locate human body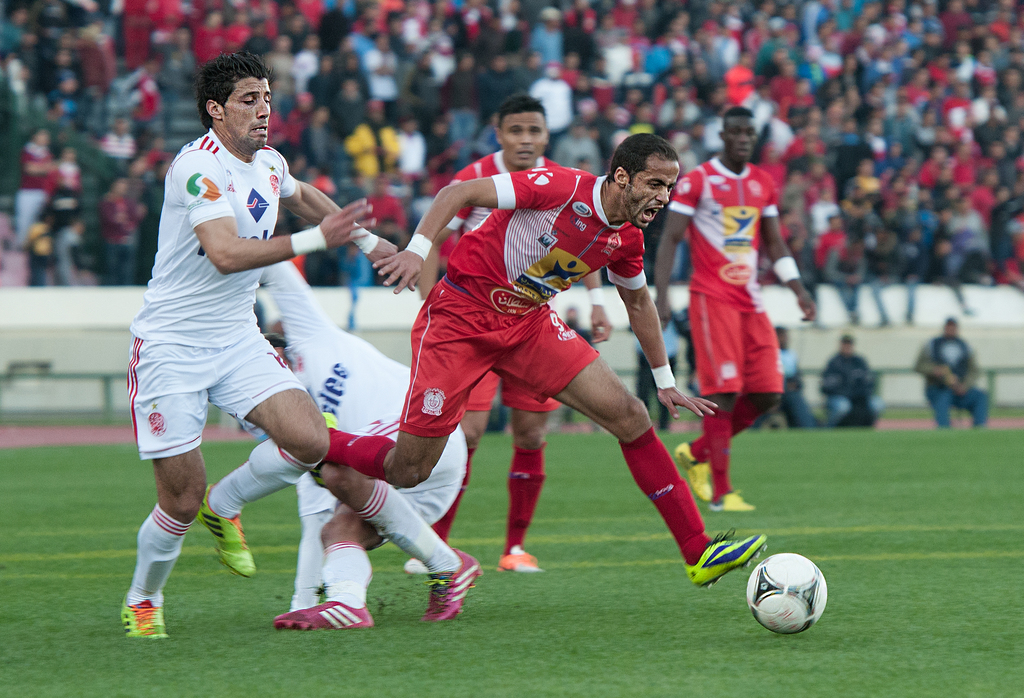
<bbox>100, 177, 148, 257</bbox>
